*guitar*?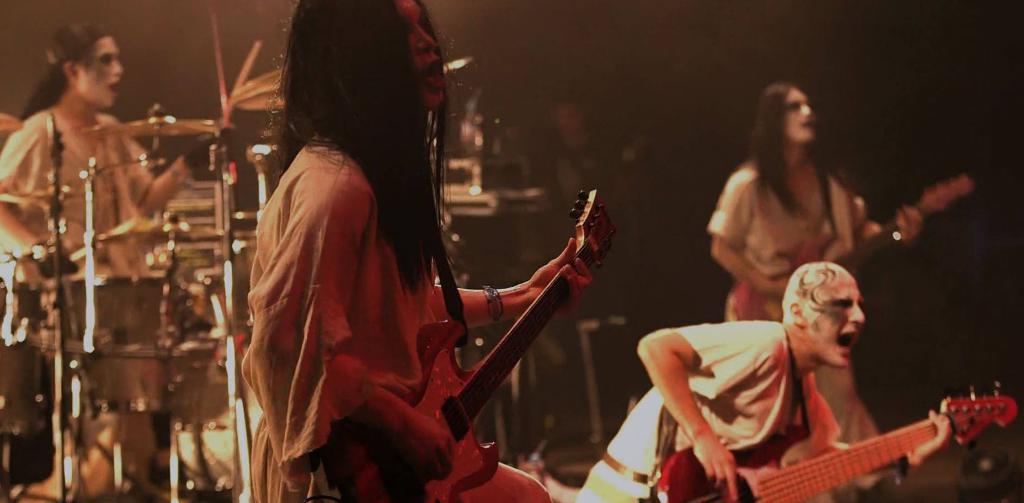
box(652, 371, 1023, 502)
